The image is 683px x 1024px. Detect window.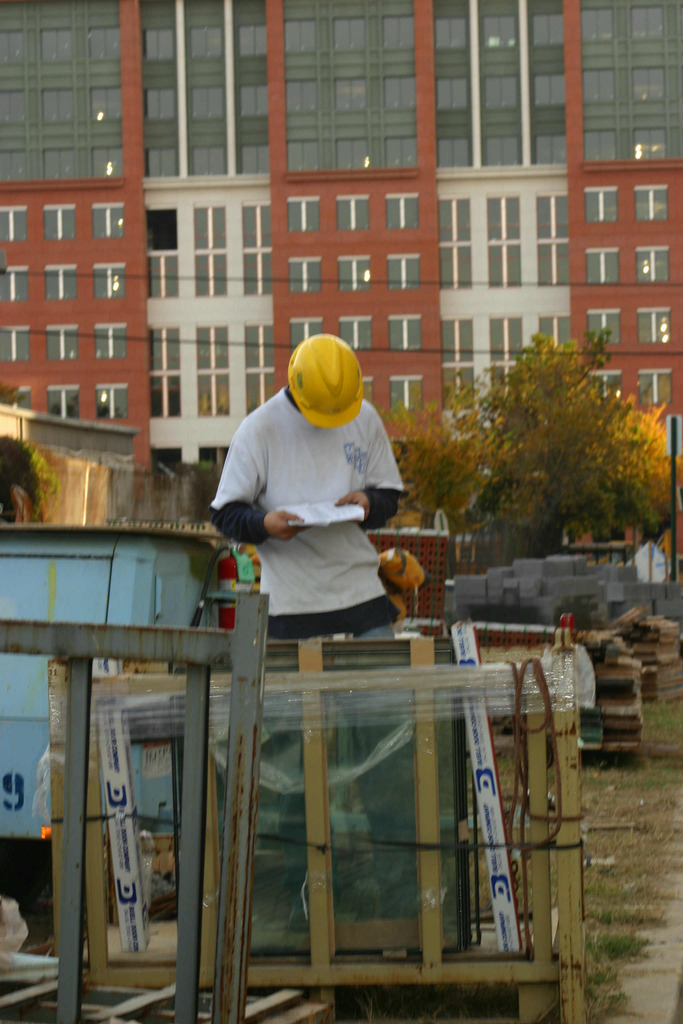
Detection: region(636, 245, 669, 282).
